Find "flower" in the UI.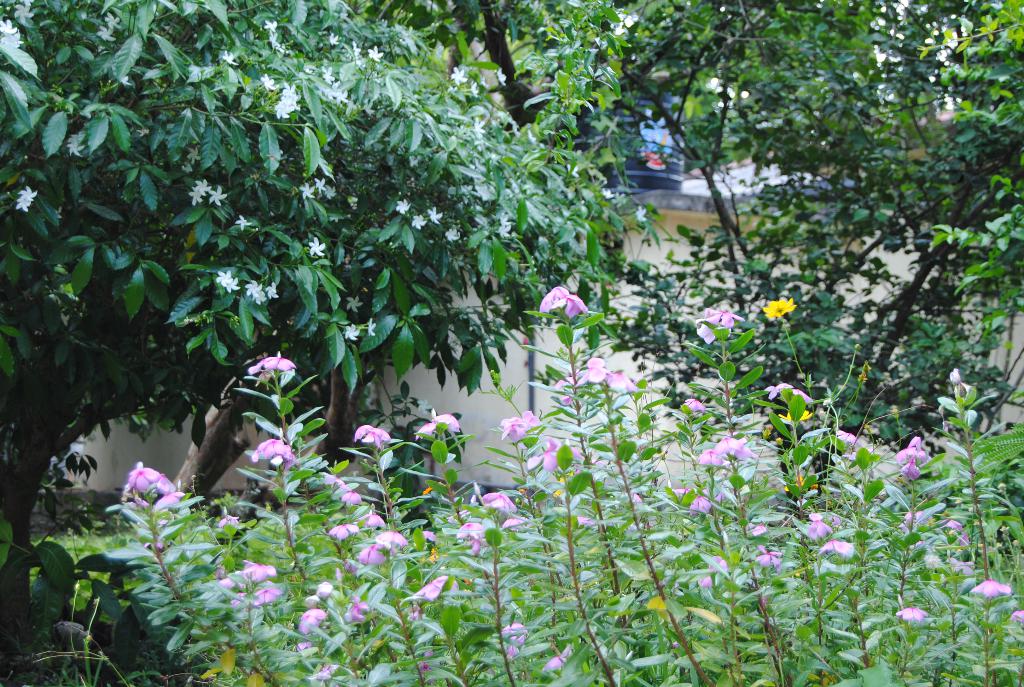
UI element at box=[414, 406, 456, 440].
